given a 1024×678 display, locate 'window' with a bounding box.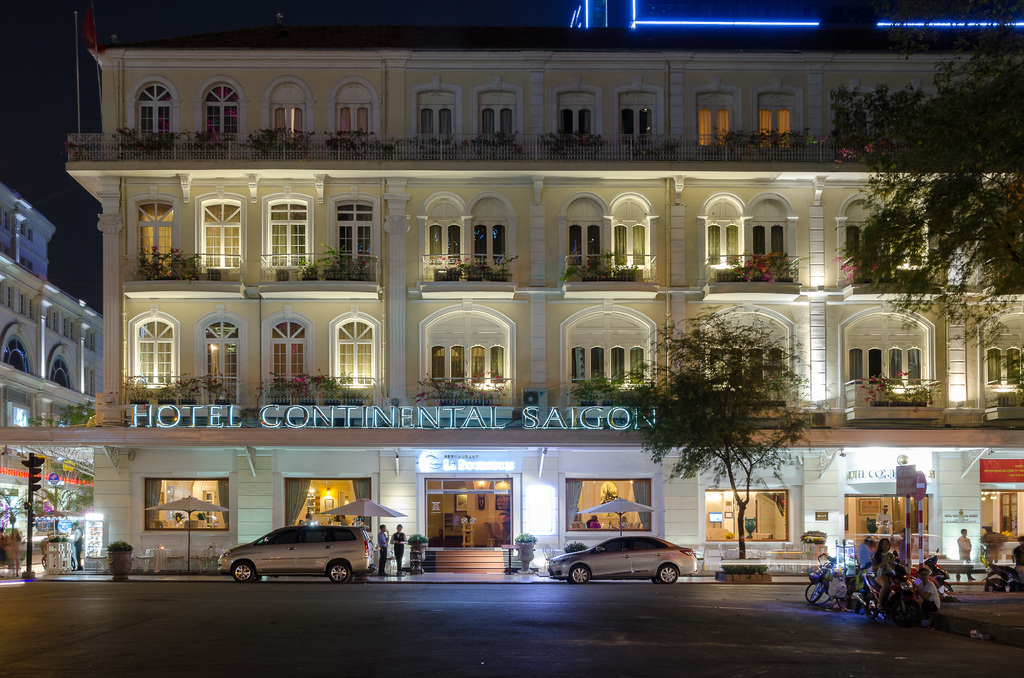
Located: bbox=[982, 319, 1023, 412].
